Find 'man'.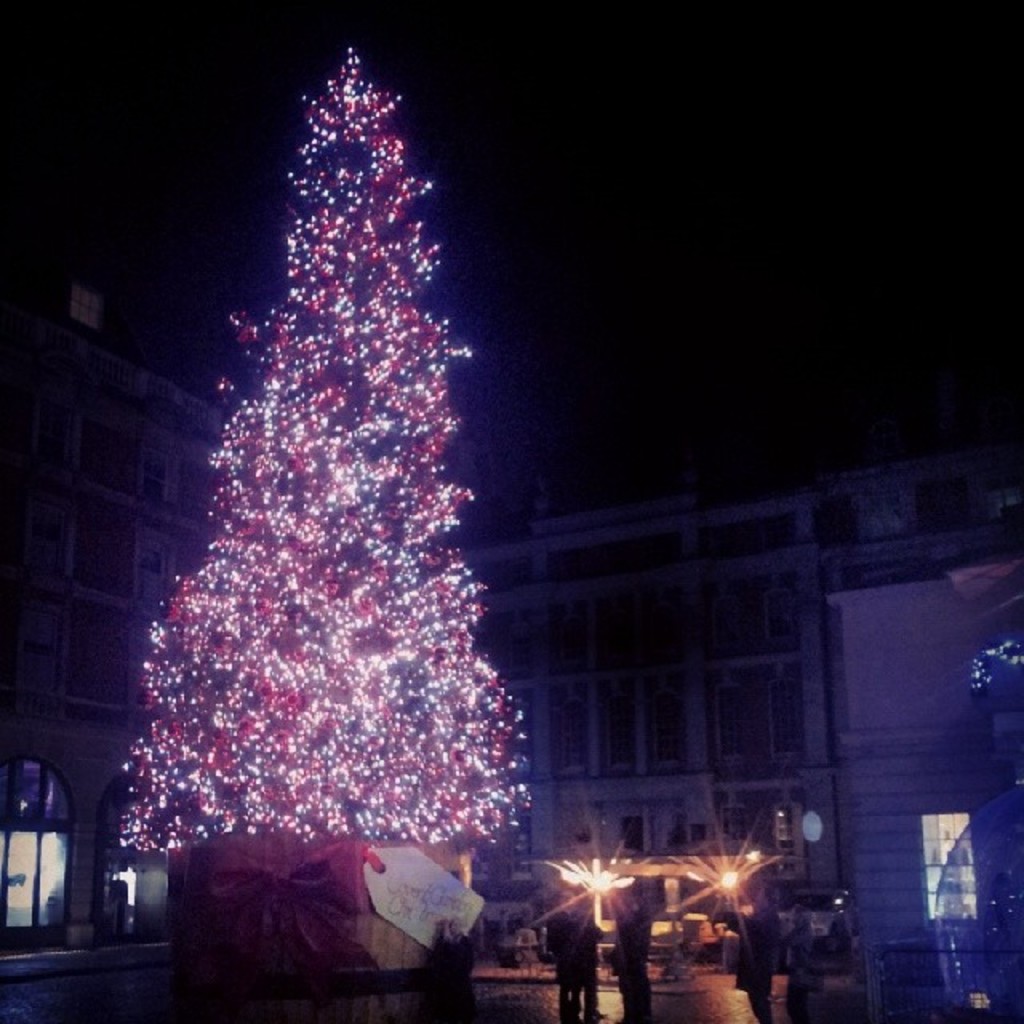
(x1=614, y1=890, x2=653, y2=1022).
